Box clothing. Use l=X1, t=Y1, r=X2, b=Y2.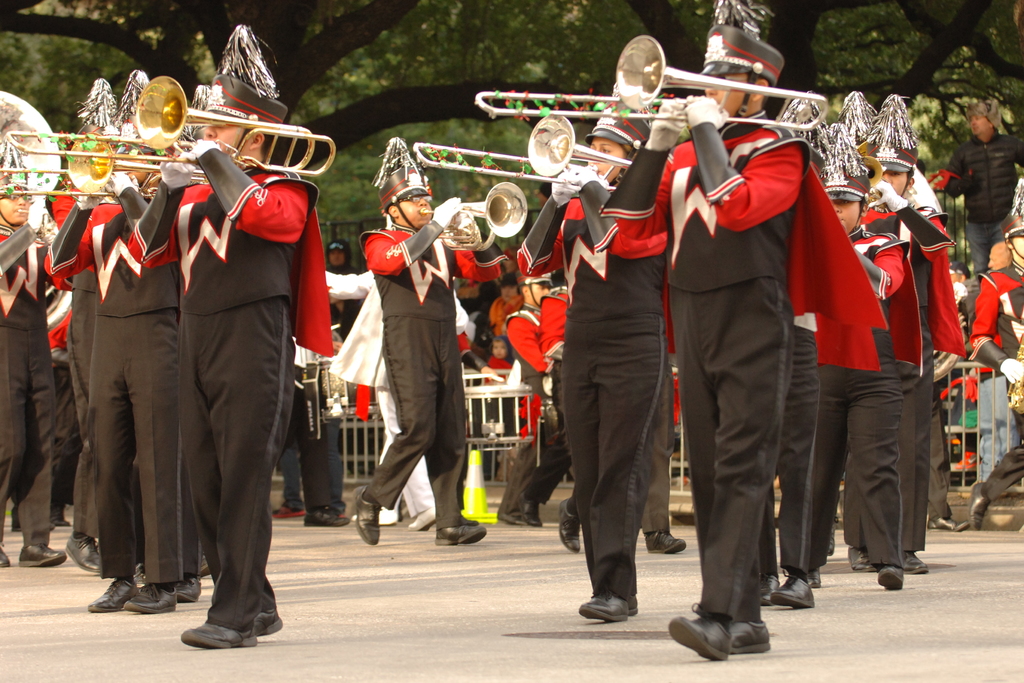
l=941, t=134, r=1023, b=266.
